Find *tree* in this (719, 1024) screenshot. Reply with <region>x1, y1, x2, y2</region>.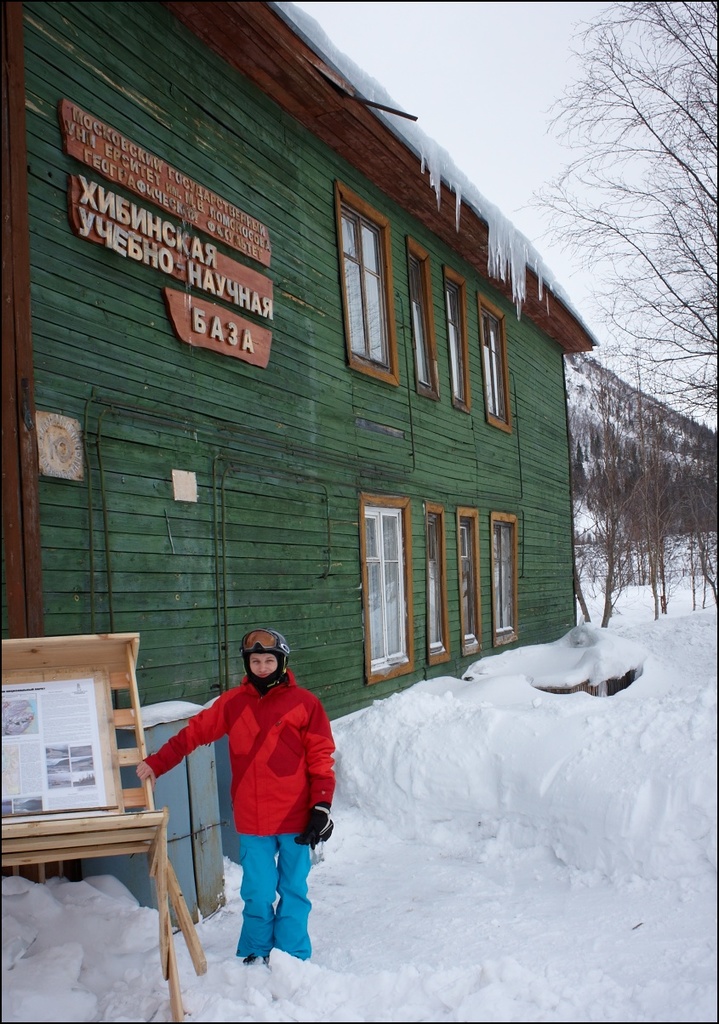
<region>528, 7, 718, 621</region>.
